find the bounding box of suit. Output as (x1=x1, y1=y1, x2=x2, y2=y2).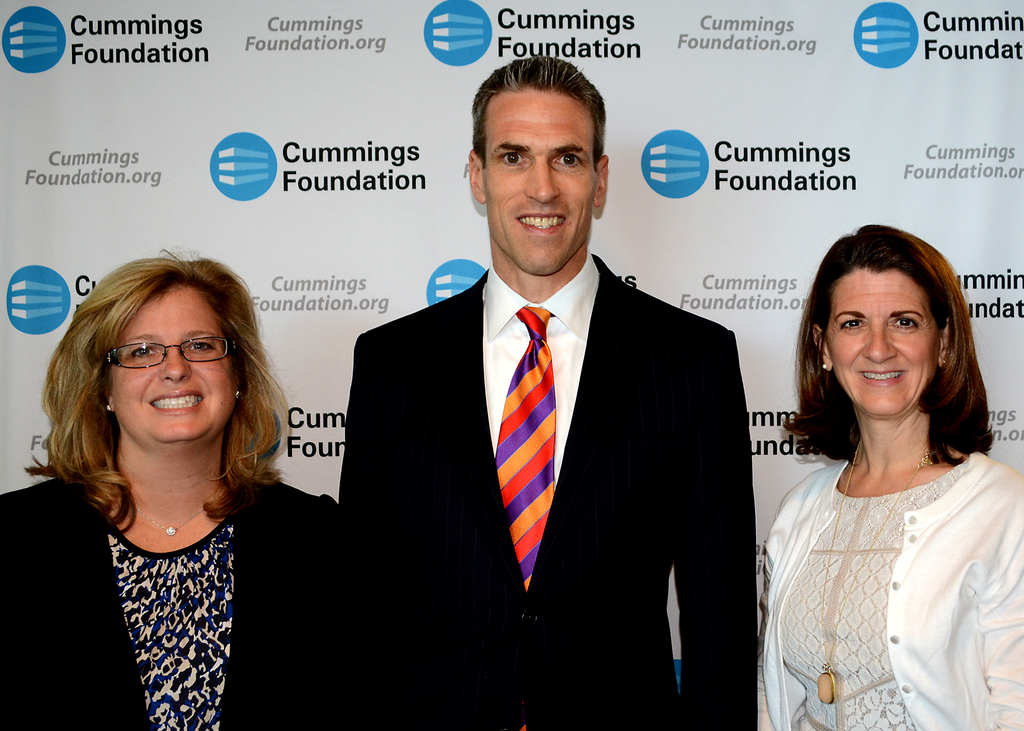
(x1=0, y1=473, x2=342, y2=730).
